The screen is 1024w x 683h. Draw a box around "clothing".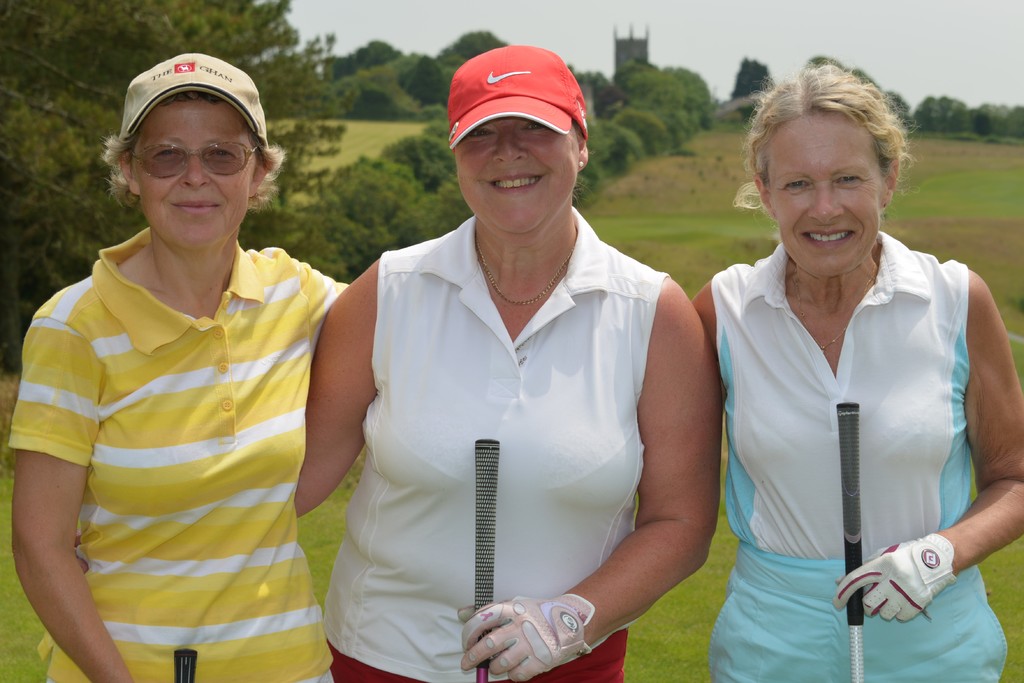
<box>709,236,1007,682</box>.
